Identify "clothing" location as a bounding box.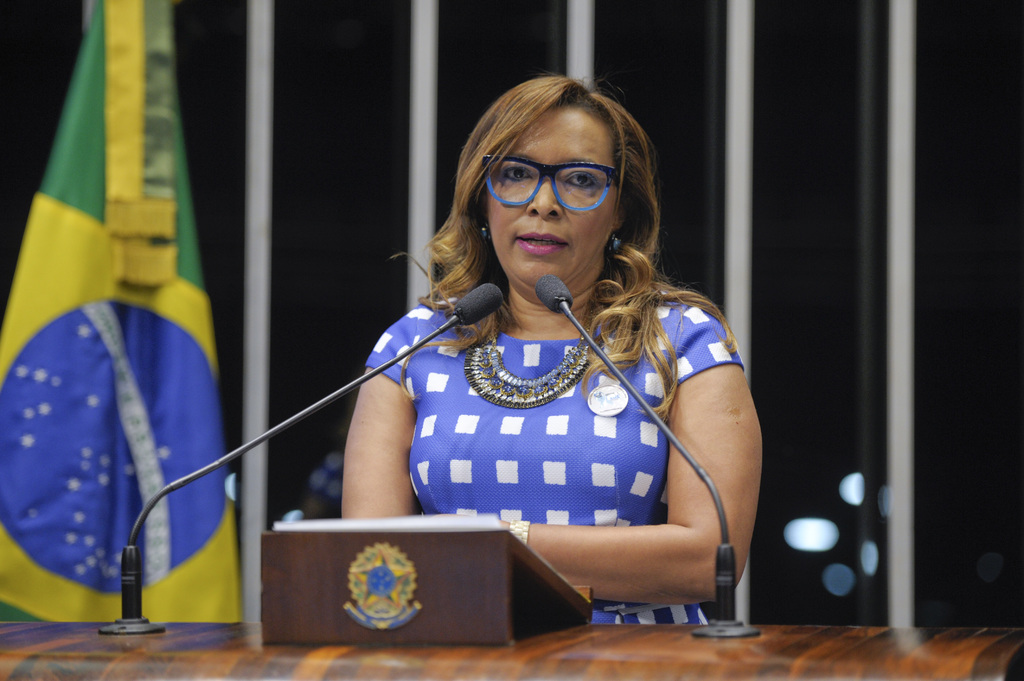
{"left": 399, "top": 260, "right": 760, "bottom": 604}.
